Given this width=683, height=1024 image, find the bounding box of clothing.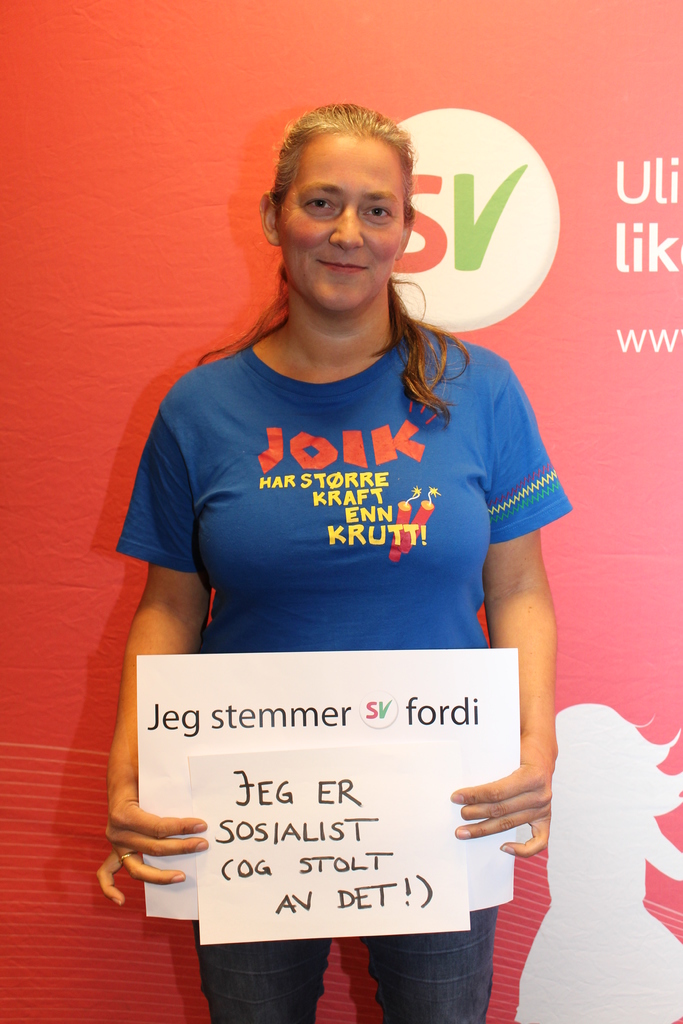
(112, 342, 575, 1023).
